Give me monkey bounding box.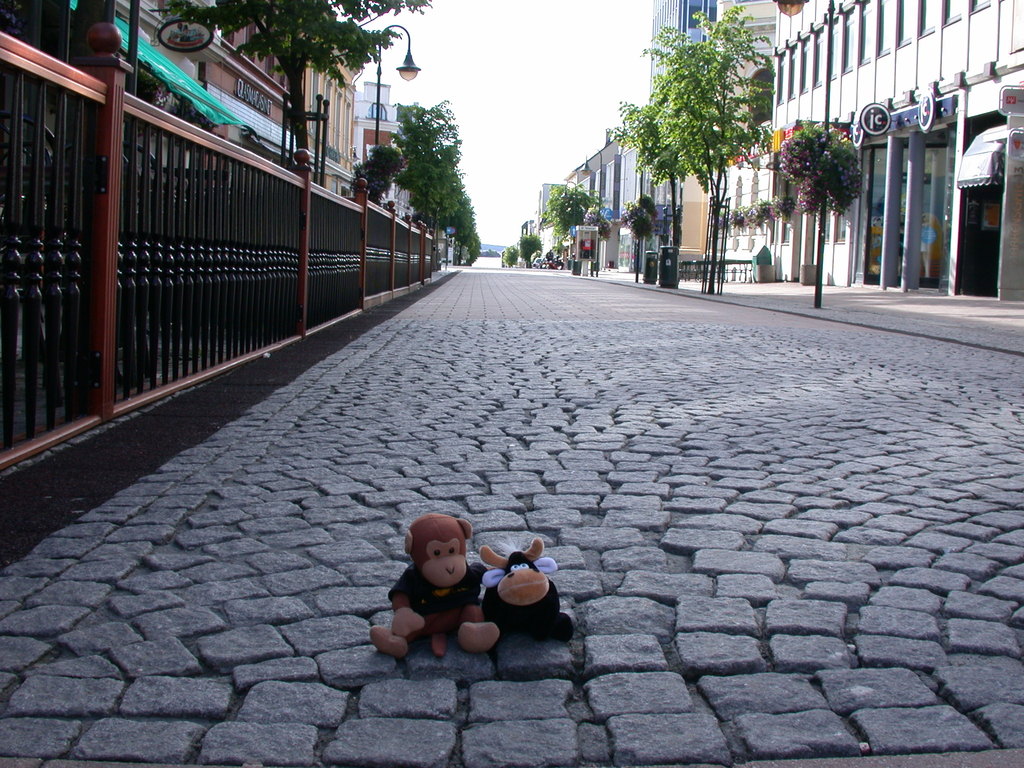
<box>368,508,500,655</box>.
